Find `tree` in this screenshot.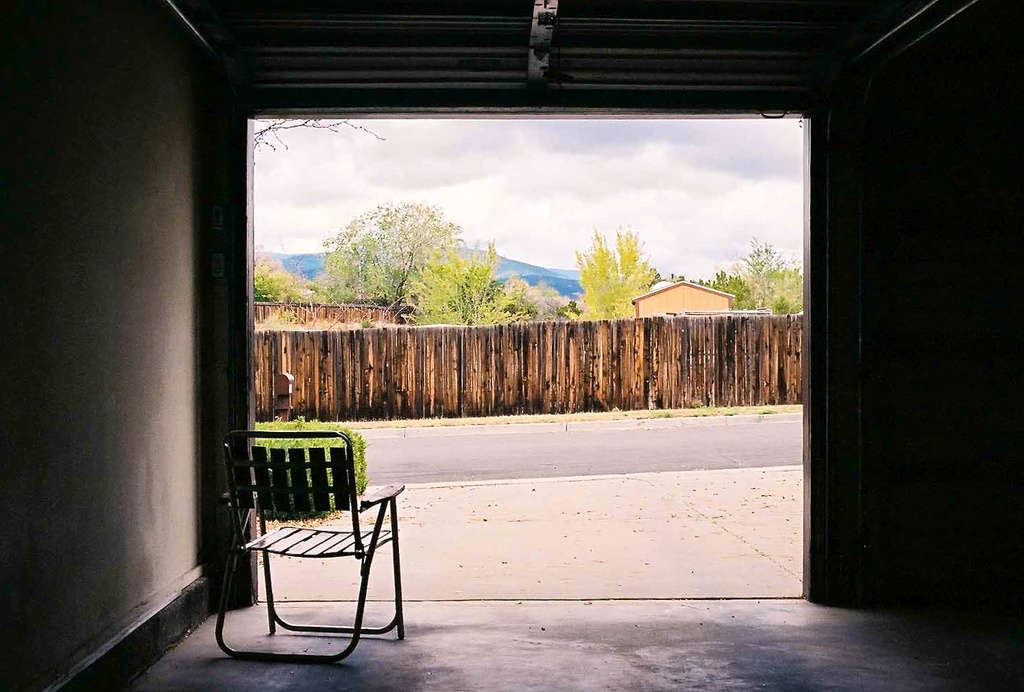
The bounding box for `tree` is <region>323, 191, 472, 292</region>.
